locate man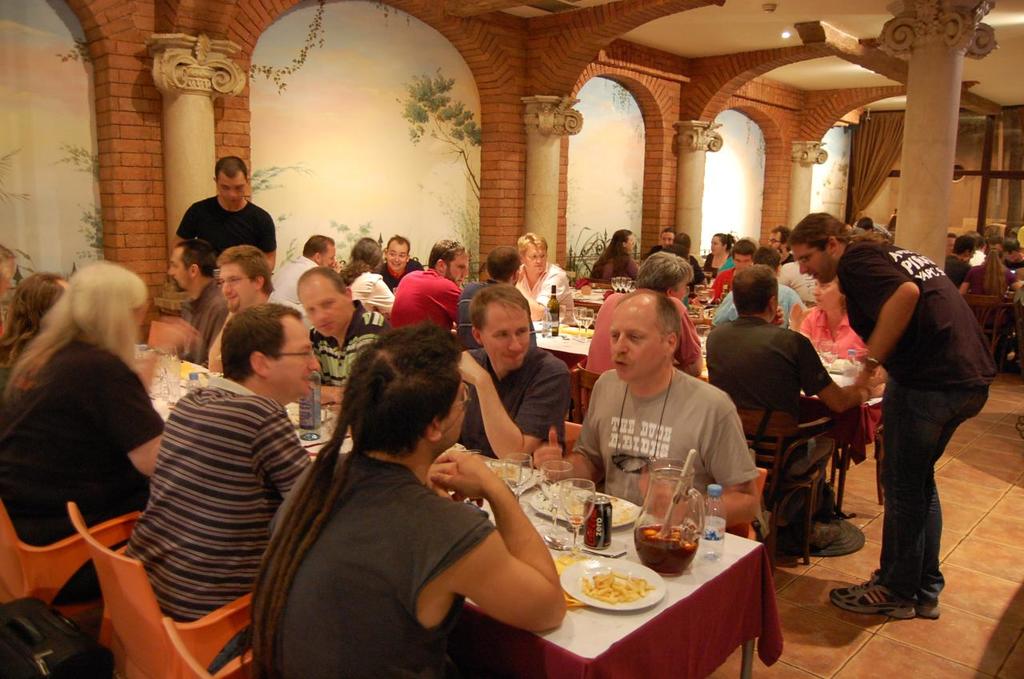
(121, 302, 318, 678)
